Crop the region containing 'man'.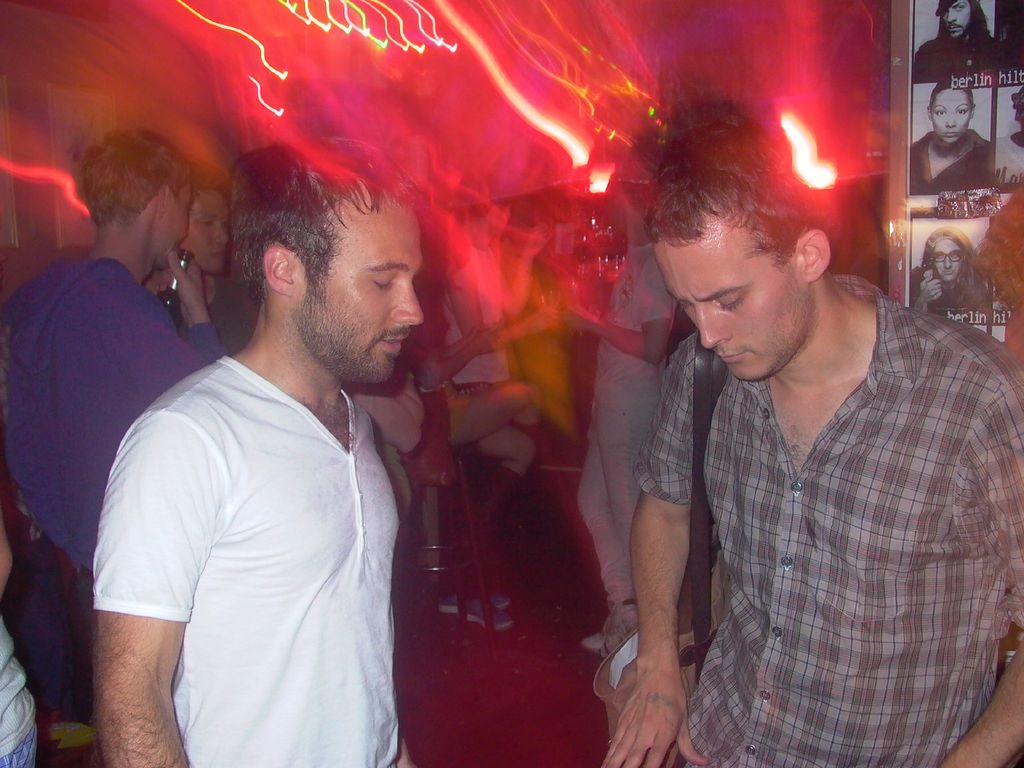
Crop region: BBox(94, 176, 425, 766).
